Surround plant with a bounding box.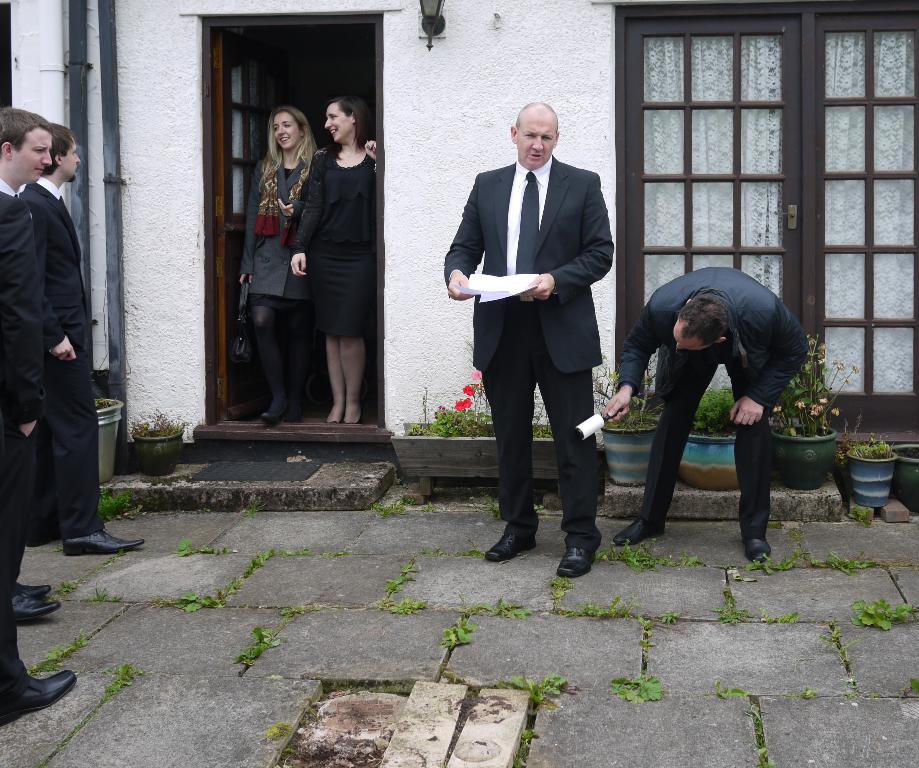
(x1=394, y1=335, x2=506, y2=451).
